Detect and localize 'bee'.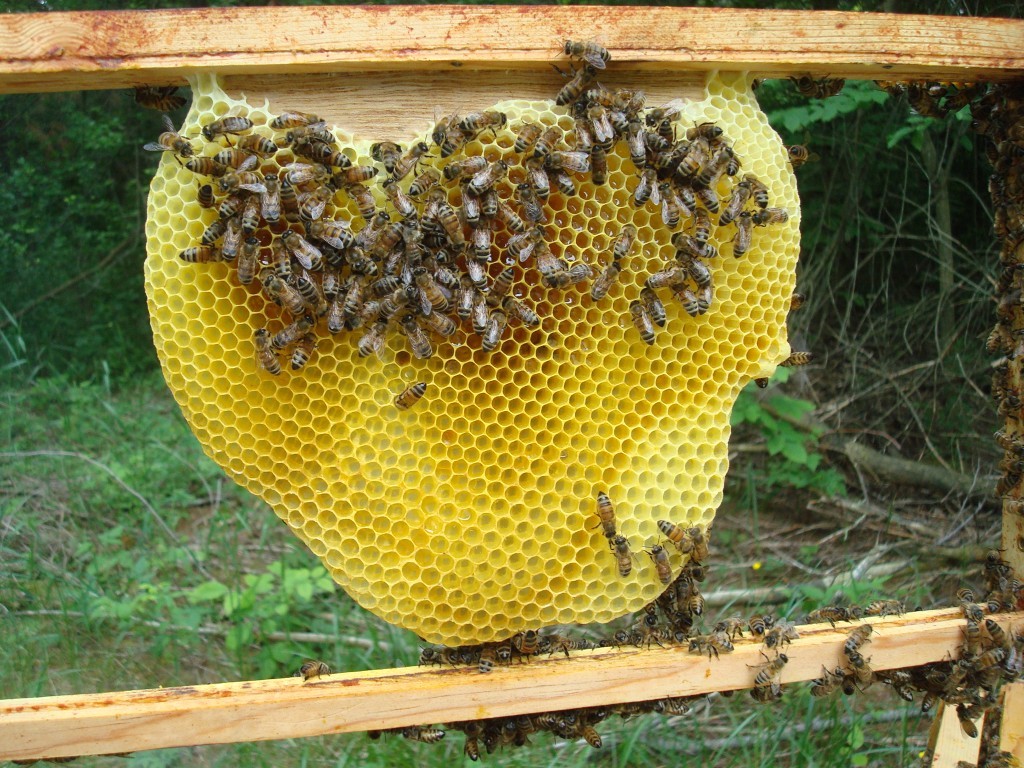
Localized at 721 149 735 168.
